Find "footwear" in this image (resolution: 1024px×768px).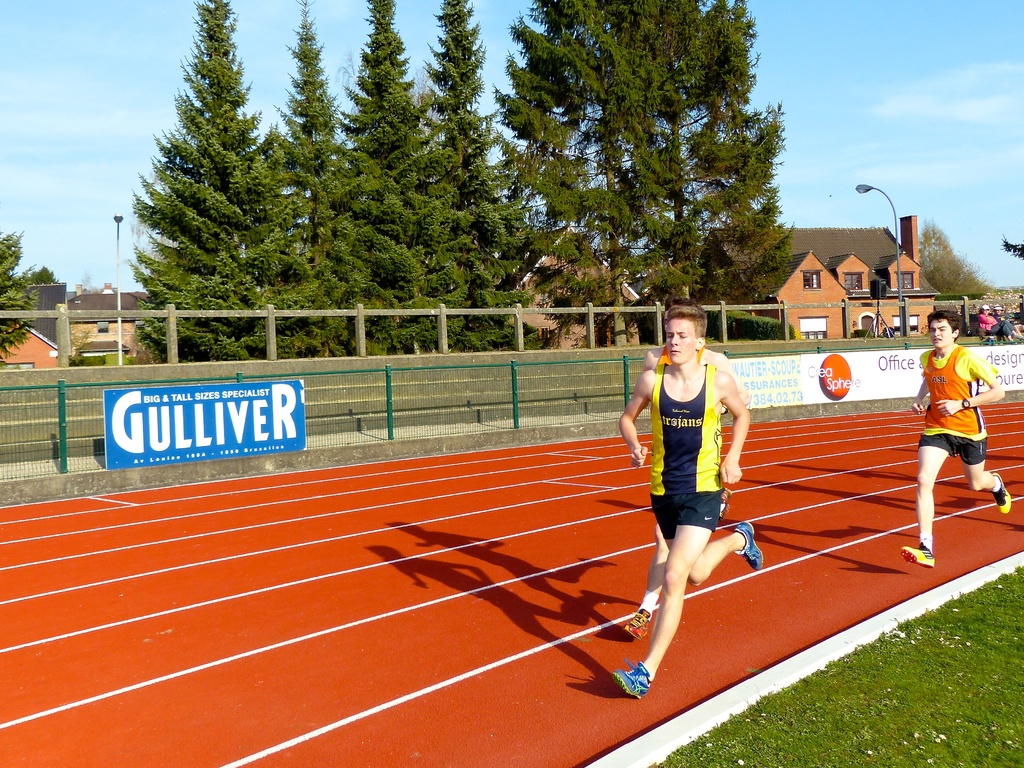
[902,544,936,568].
